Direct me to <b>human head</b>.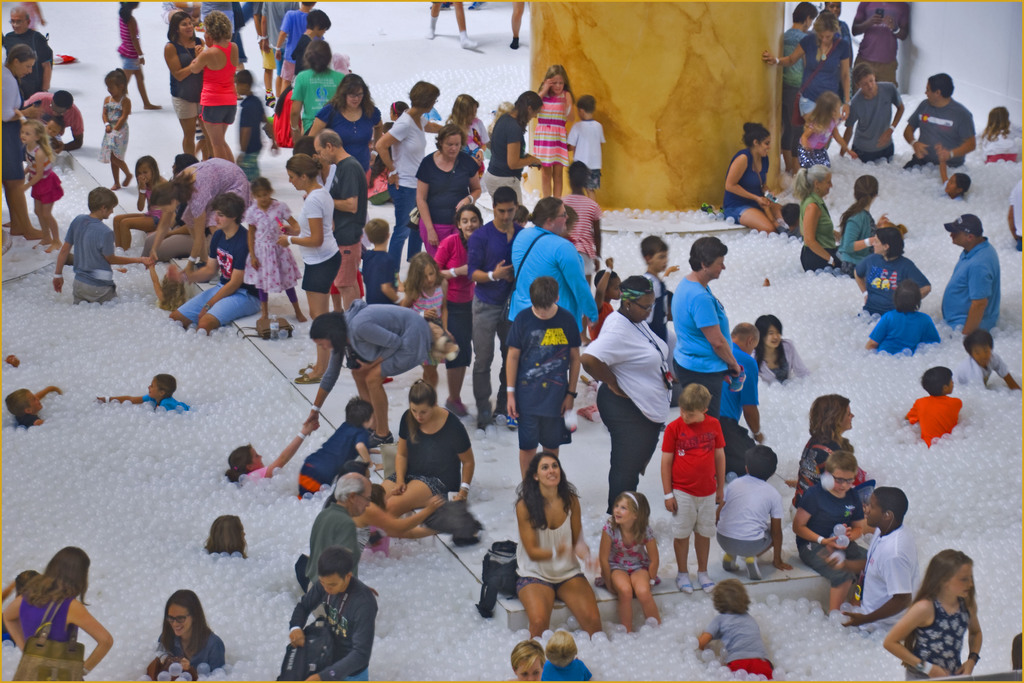
Direction: <box>866,489,908,528</box>.
